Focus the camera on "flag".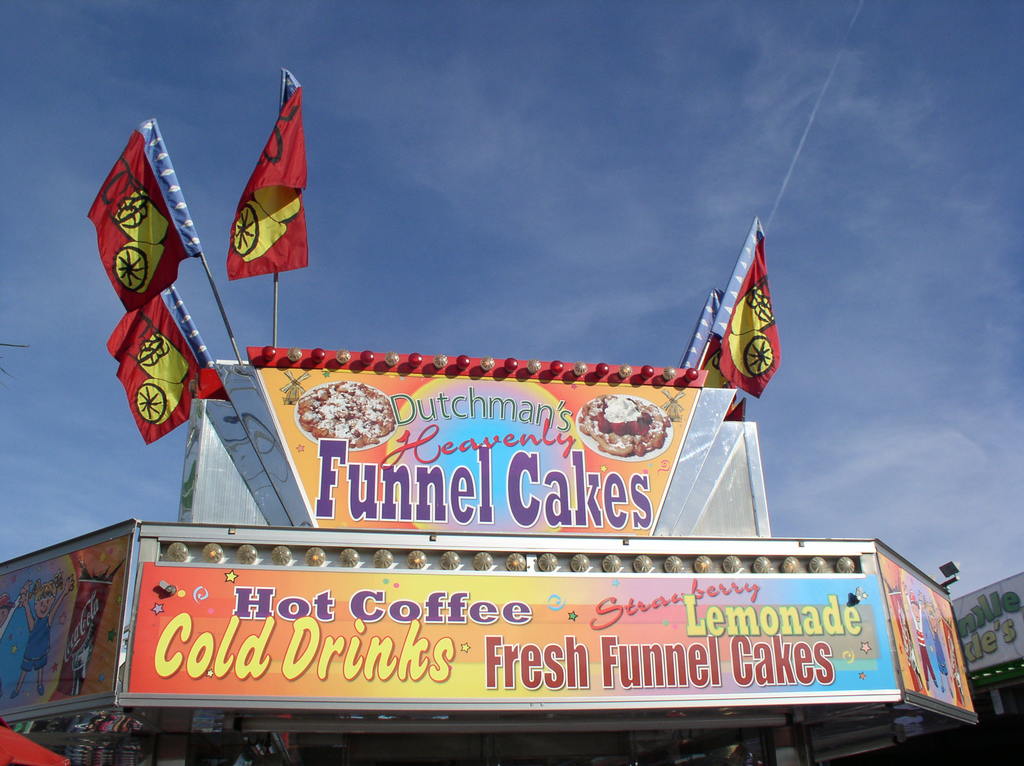
Focus region: left=109, top=280, right=238, bottom=449.
